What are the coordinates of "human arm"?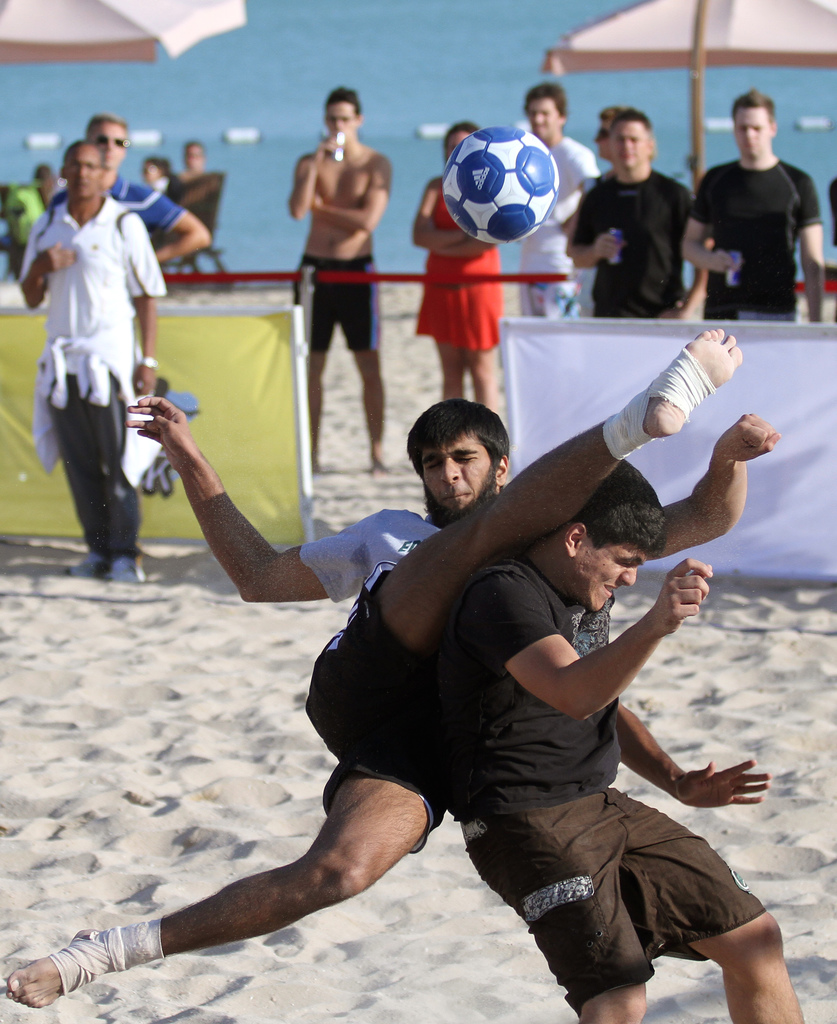
select_region(681, 166, 726, 270).
